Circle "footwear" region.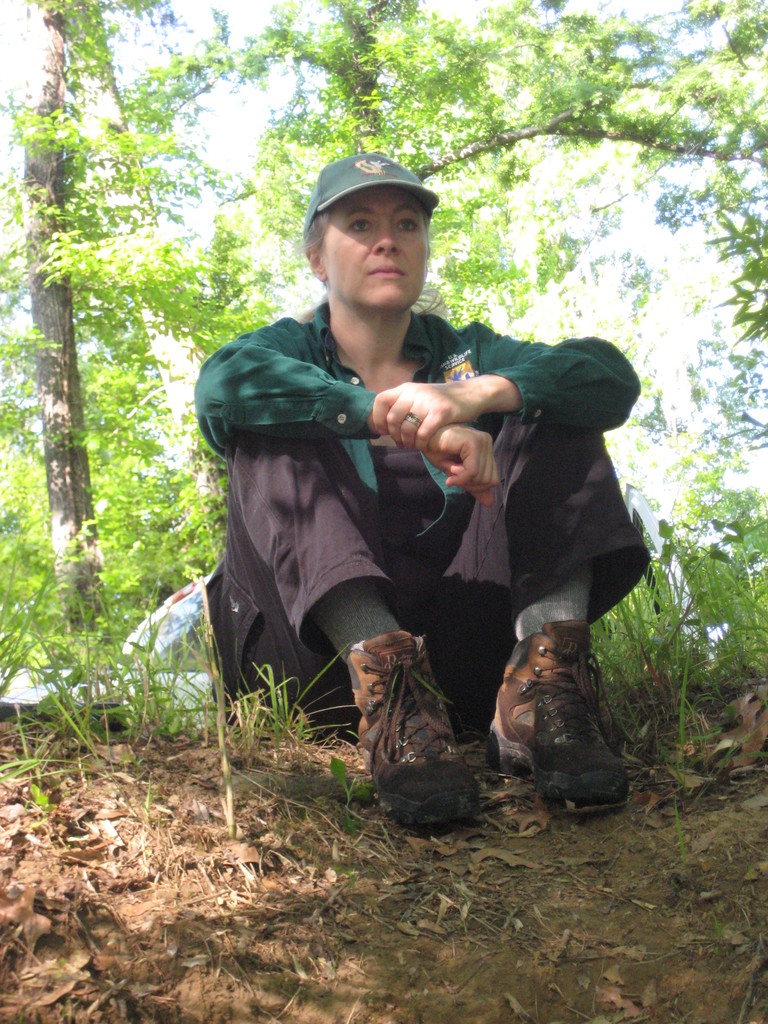
Region: (349,623,486,826).
